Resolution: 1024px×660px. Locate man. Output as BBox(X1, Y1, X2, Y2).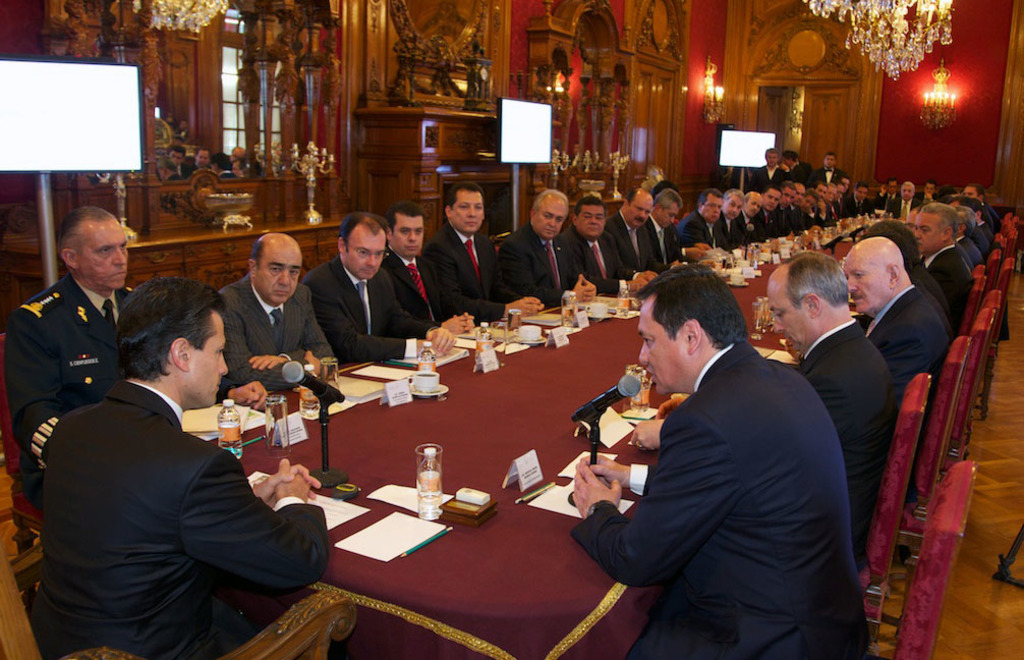
BBox(577, 259, 880, 657).
